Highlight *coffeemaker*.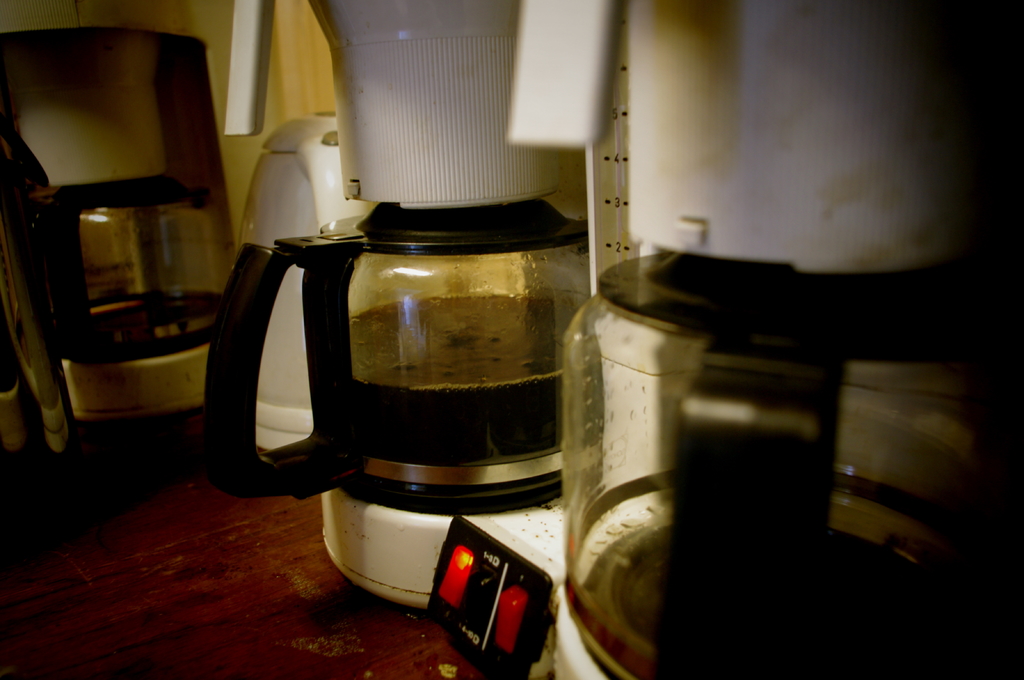
Highlighted region: bbox(202, 0, 593, 614).
